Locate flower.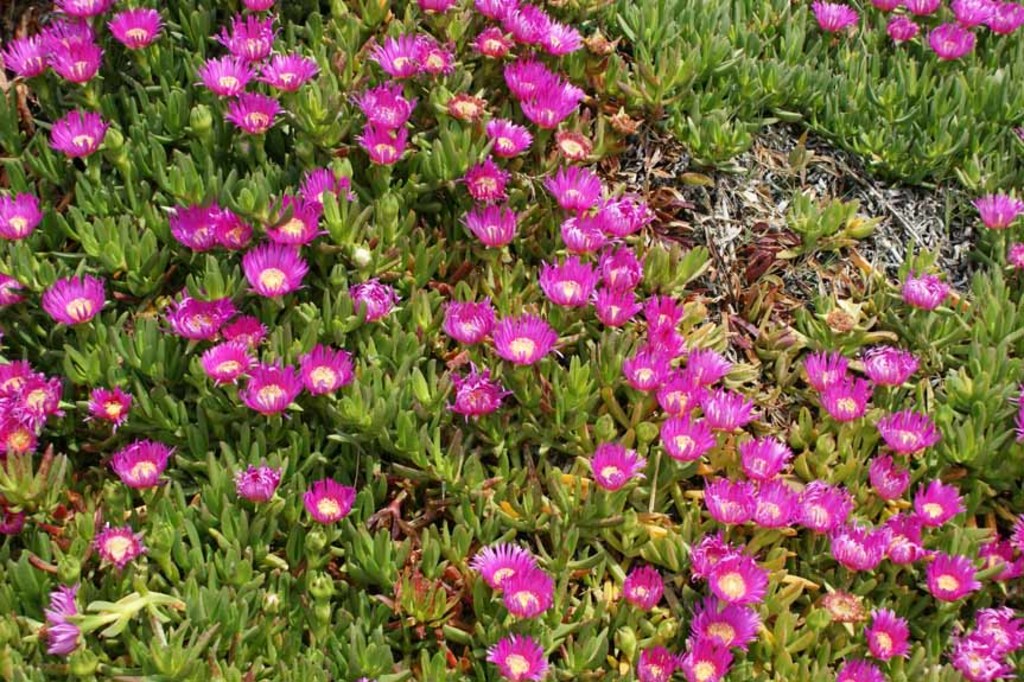
Bounding box: [306, 492, 360, 528].
